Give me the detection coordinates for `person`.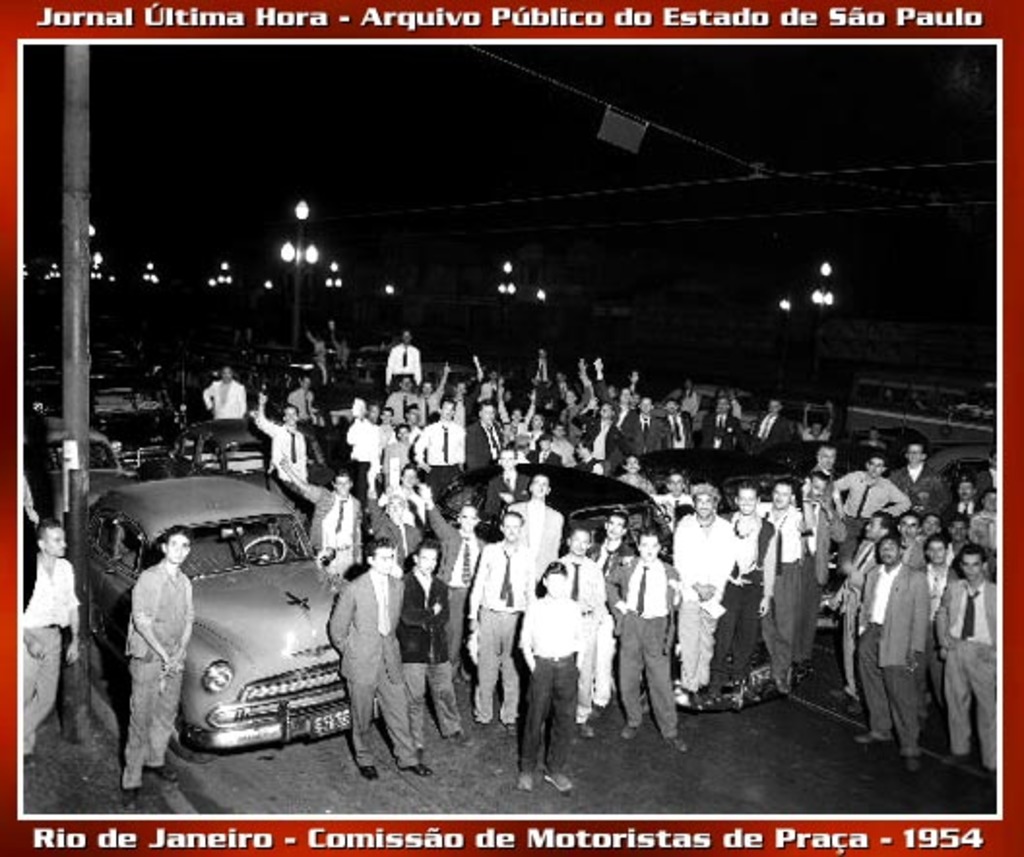
<box>619,394,671,458</box>.
